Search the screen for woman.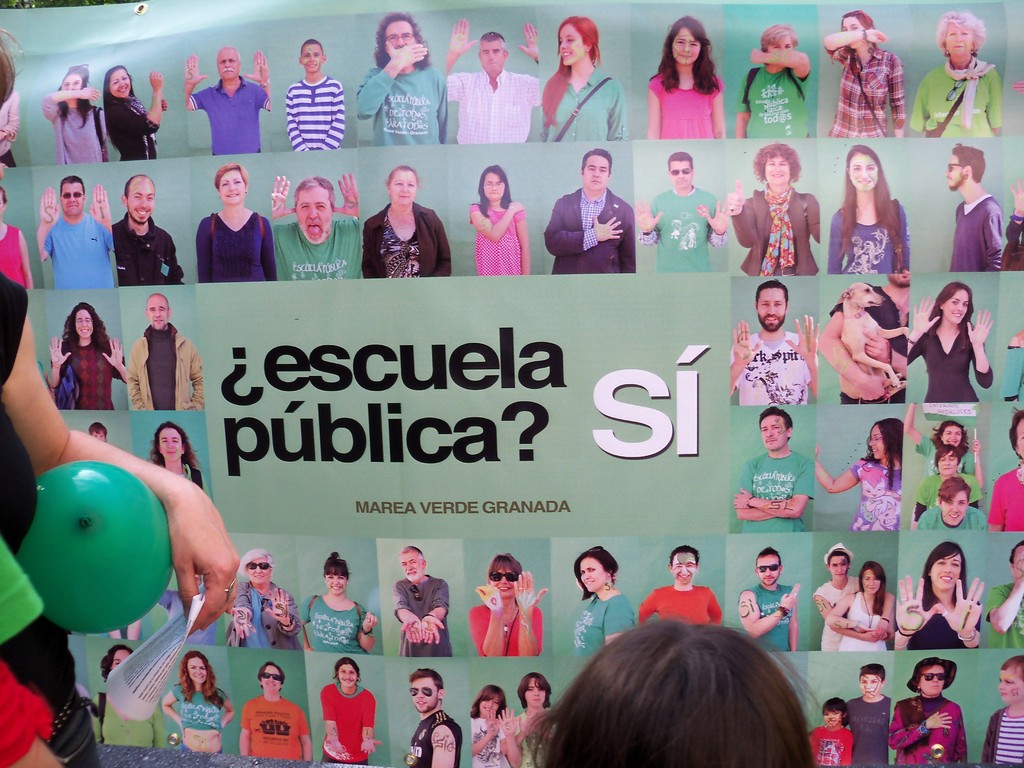
Found at <bbox>47, 303, 132, 408</bbox>.
